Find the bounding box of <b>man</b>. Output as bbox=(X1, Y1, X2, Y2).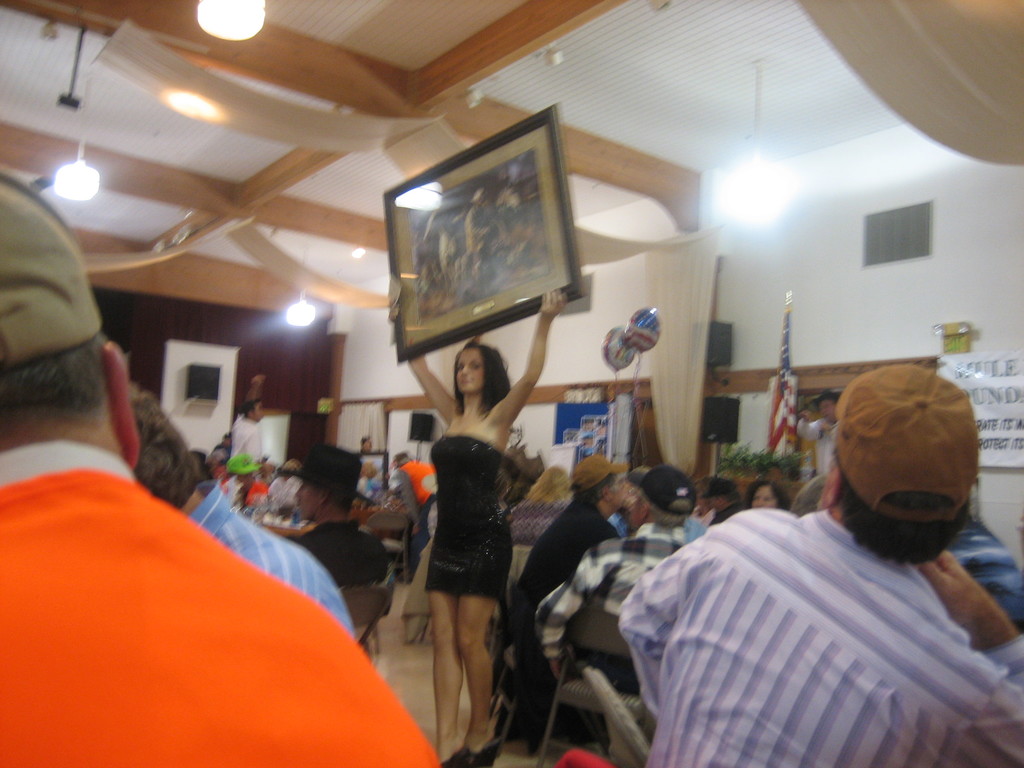
bbox=(123, 380, 356, 639).
